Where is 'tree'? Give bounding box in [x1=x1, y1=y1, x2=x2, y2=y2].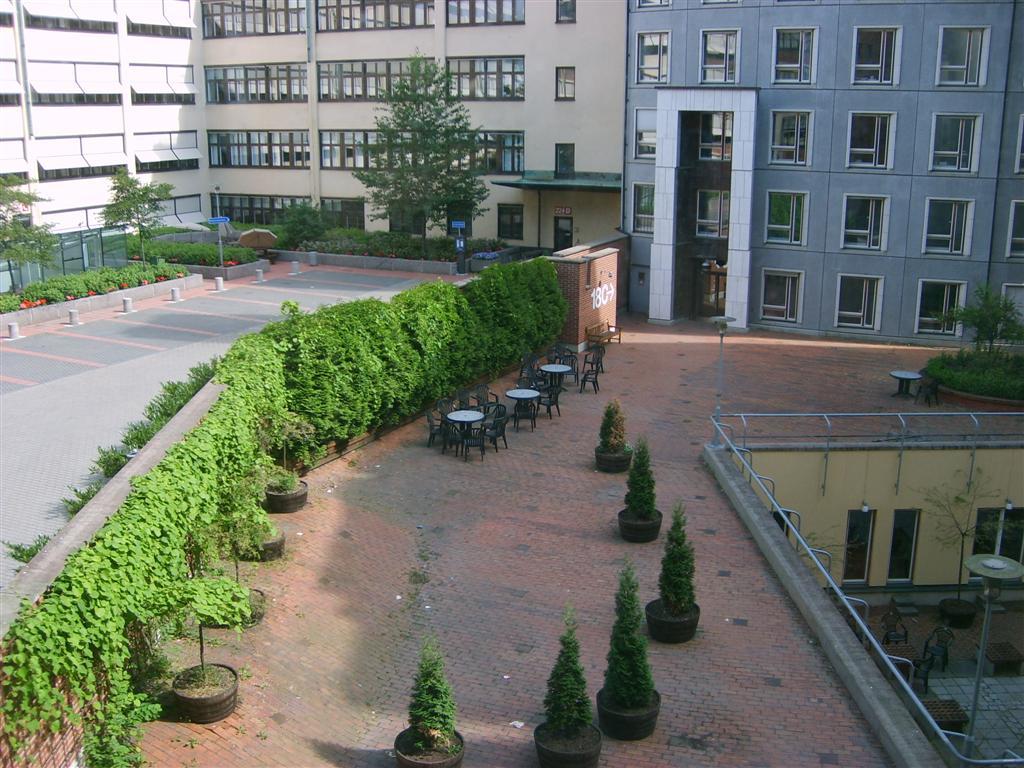
[x1=0, y1=362, x2=307, y2=766].
